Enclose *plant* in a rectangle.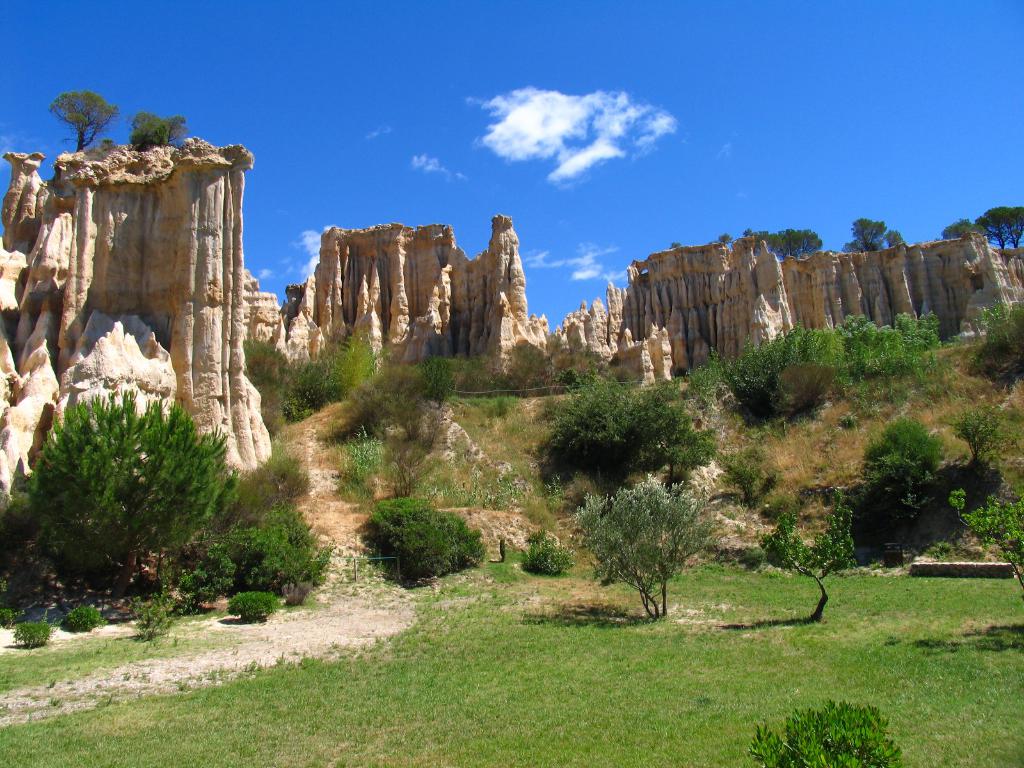
(242, 335, 313, 436).
